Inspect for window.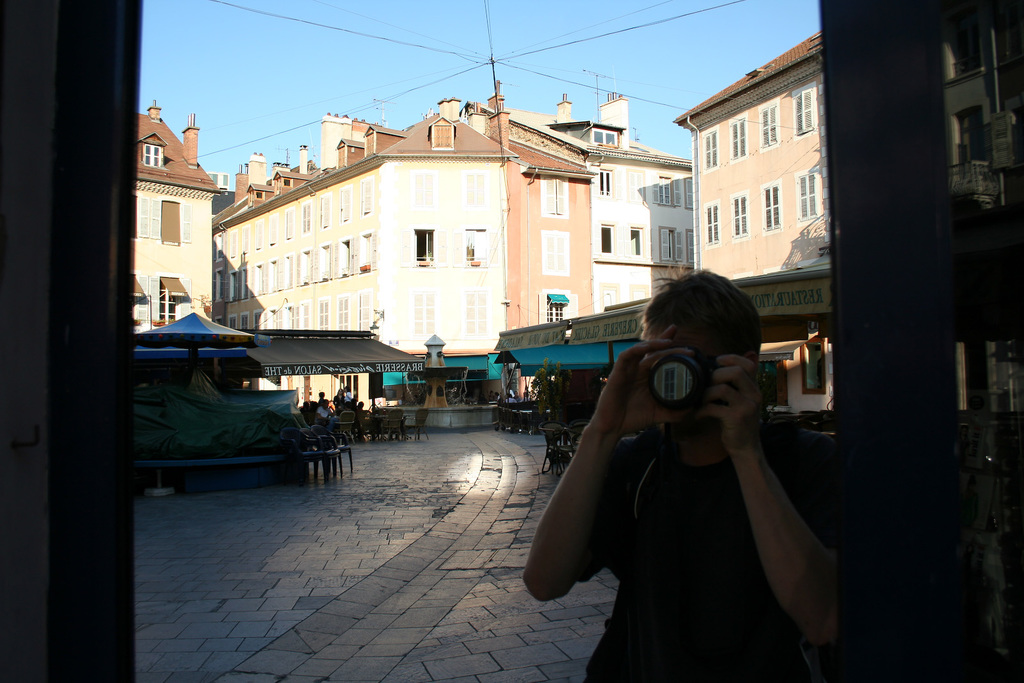
Inspection: [301, 200, 312, 232].
